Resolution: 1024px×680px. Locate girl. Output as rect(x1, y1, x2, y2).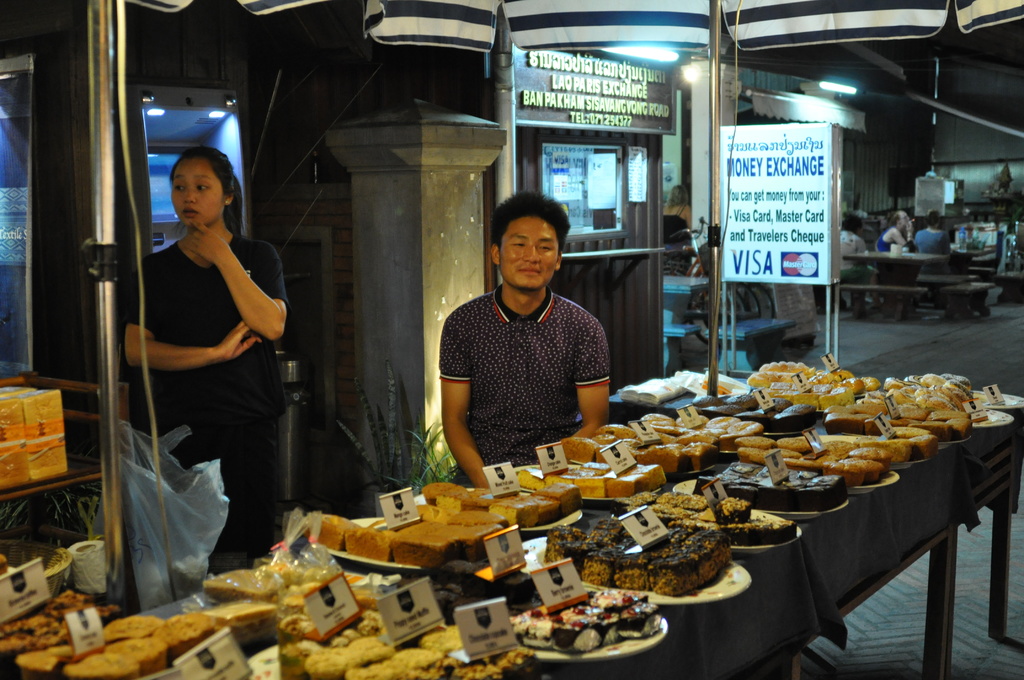
rect(124, 147, 291, 562).
